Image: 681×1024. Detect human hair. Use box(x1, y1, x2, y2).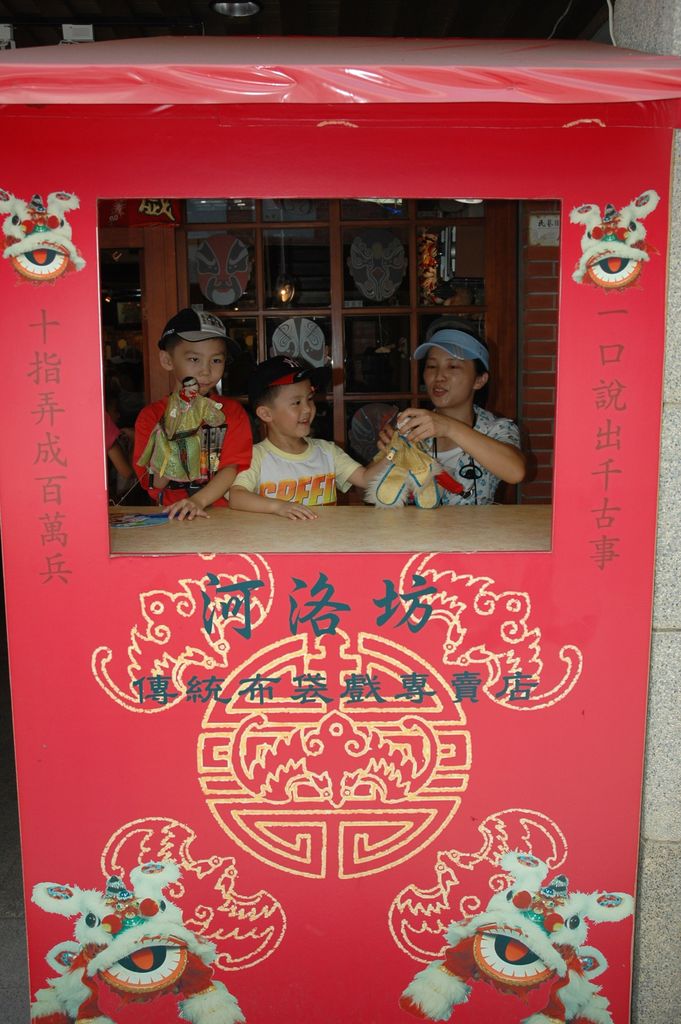
box(427, 319, 490, 378).
